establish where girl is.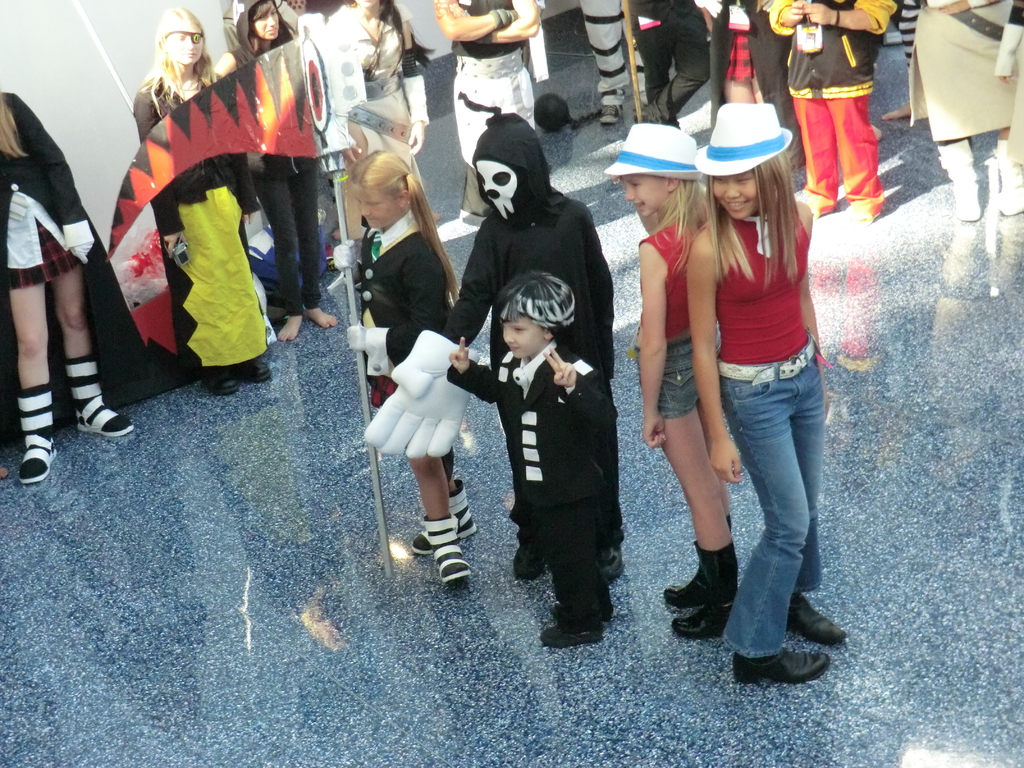
Established at detection(0, 87, 136, 484).
